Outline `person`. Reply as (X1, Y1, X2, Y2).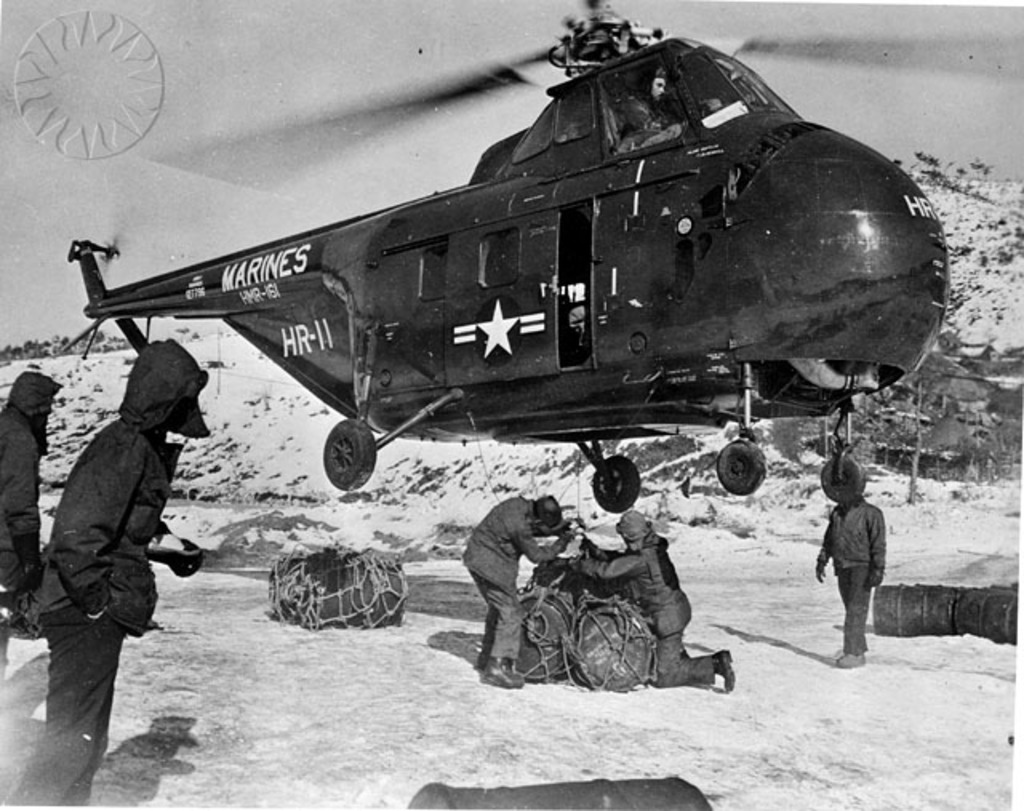
(819, 448, 893, 657).
